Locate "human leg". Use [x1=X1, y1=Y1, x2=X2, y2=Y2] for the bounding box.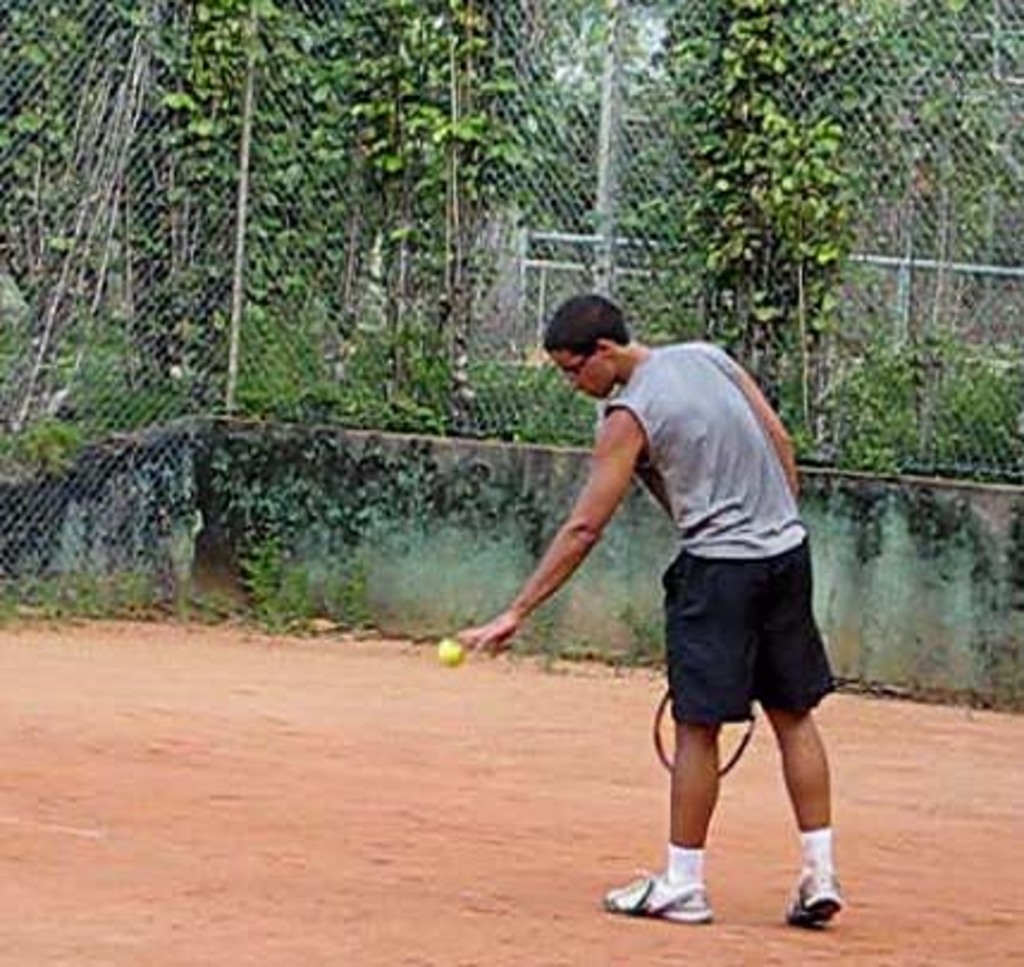
[x1=742, y1=535, x2=843, y2=926].
